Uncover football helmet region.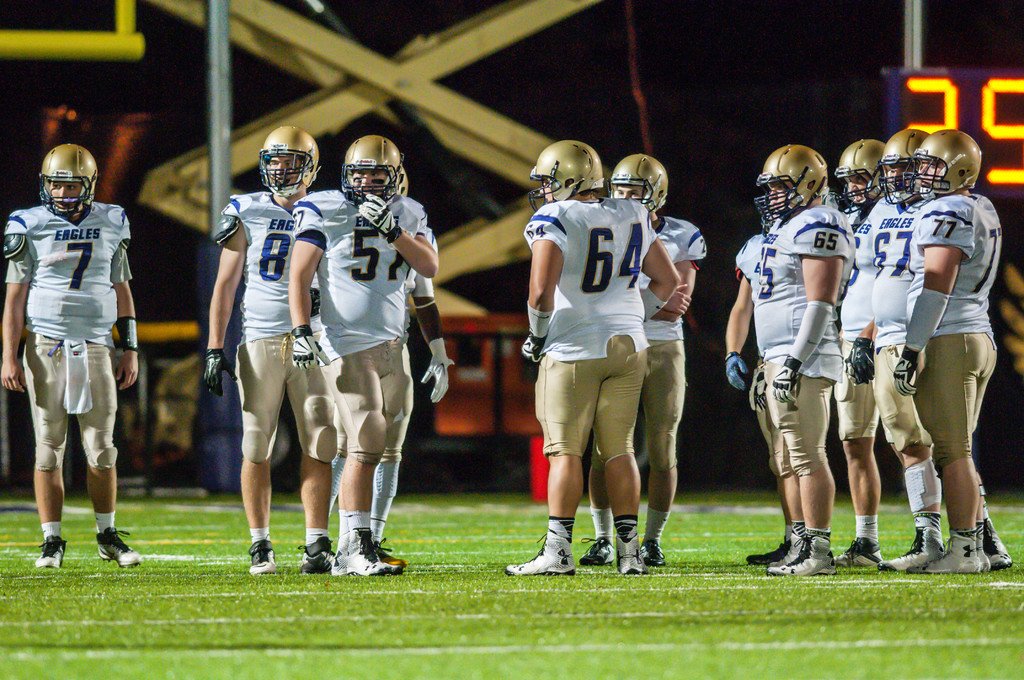
Uncovered: left=909, top=127, right=982, bottom=198.
